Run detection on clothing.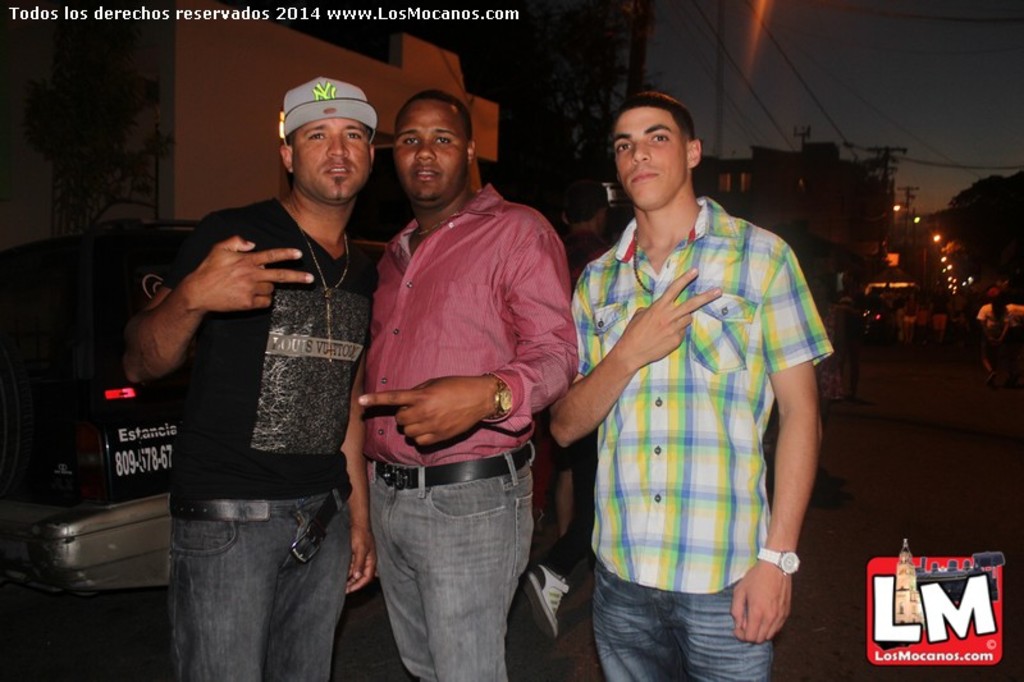
Result: [570, 127, 823, 681].
